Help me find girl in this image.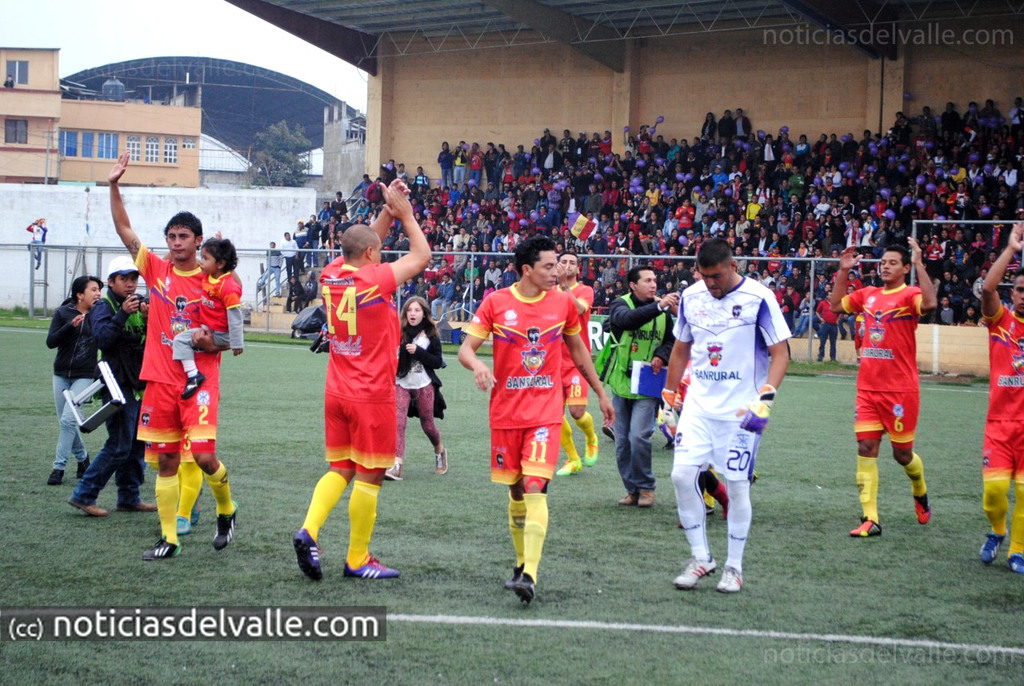
Found it: Rect(377, 296, 446, 479).
